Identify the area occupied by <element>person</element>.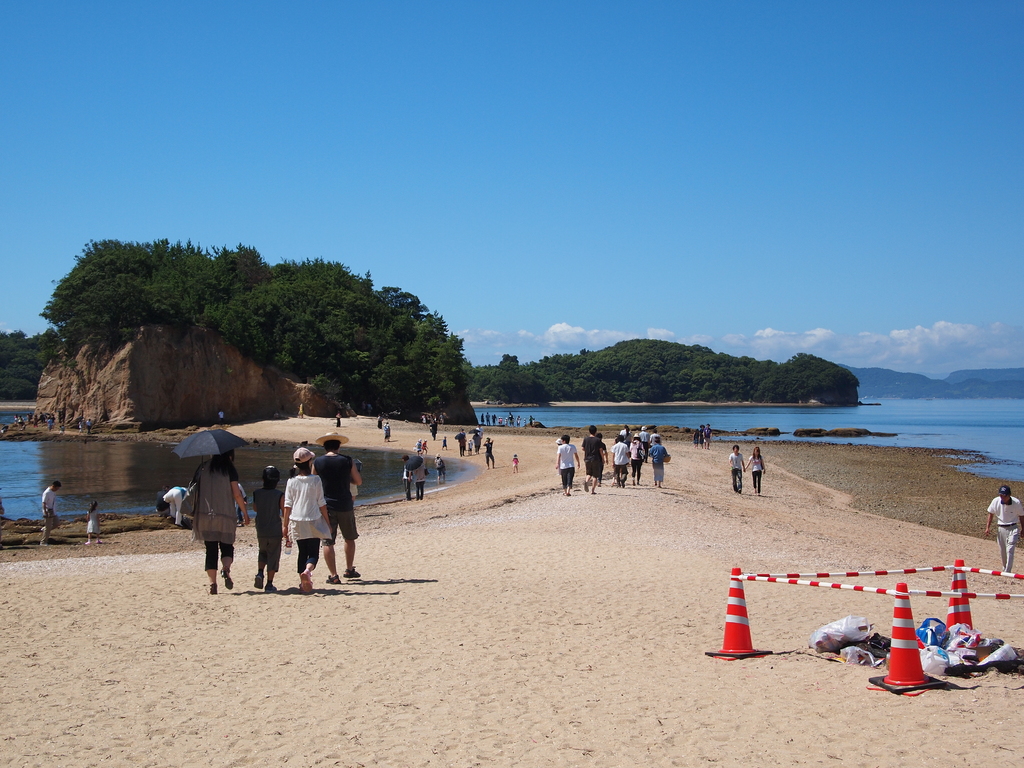
Area: <region>83, 415, 92, 428</region>.
